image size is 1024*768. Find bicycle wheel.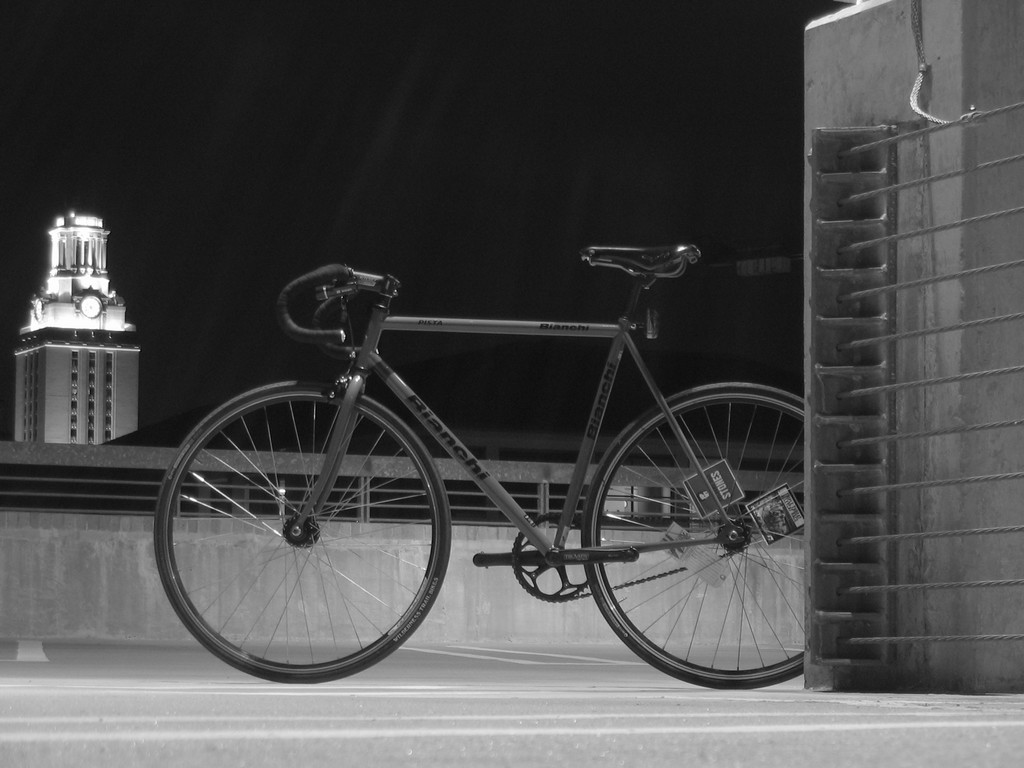
x1=561 y1=381 x2=821 y2=686.
